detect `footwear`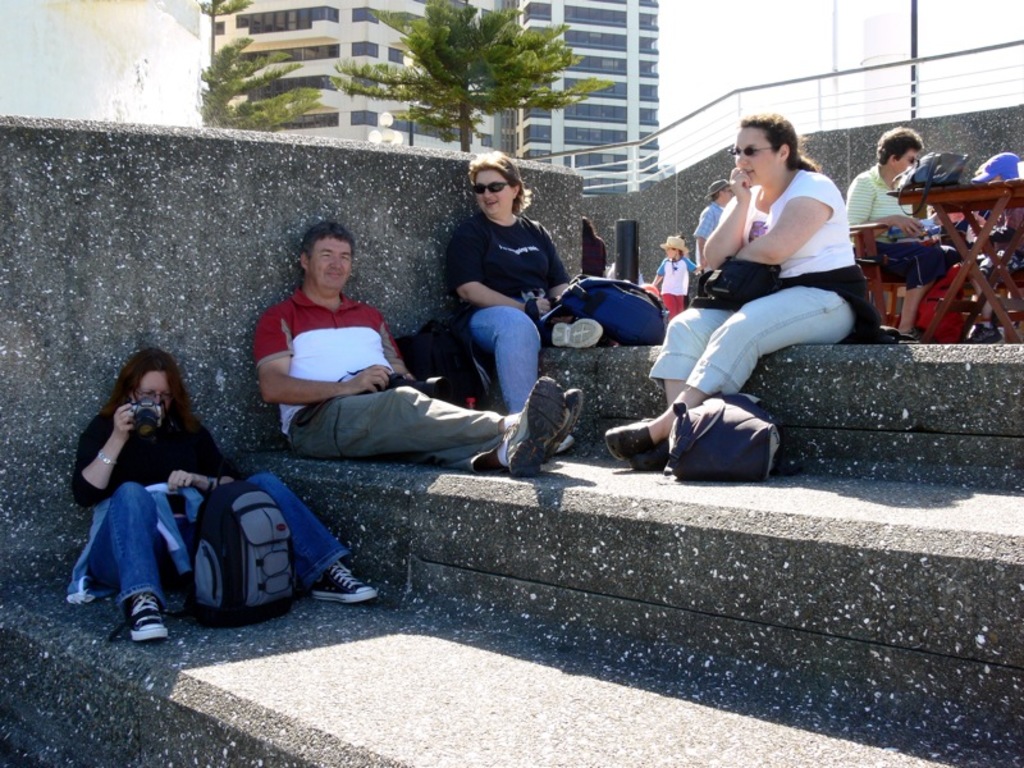
[x1=632, y1=445, x2=669, y2=471]
